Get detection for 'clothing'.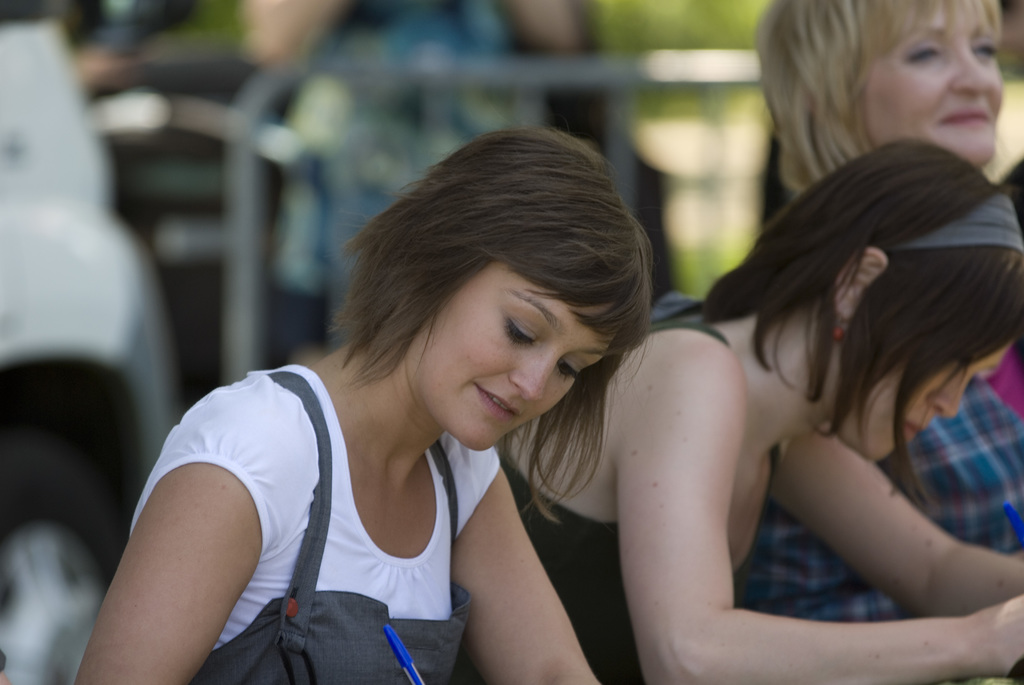
Detection: [left=83, top=361, right=541, bottom=670].
